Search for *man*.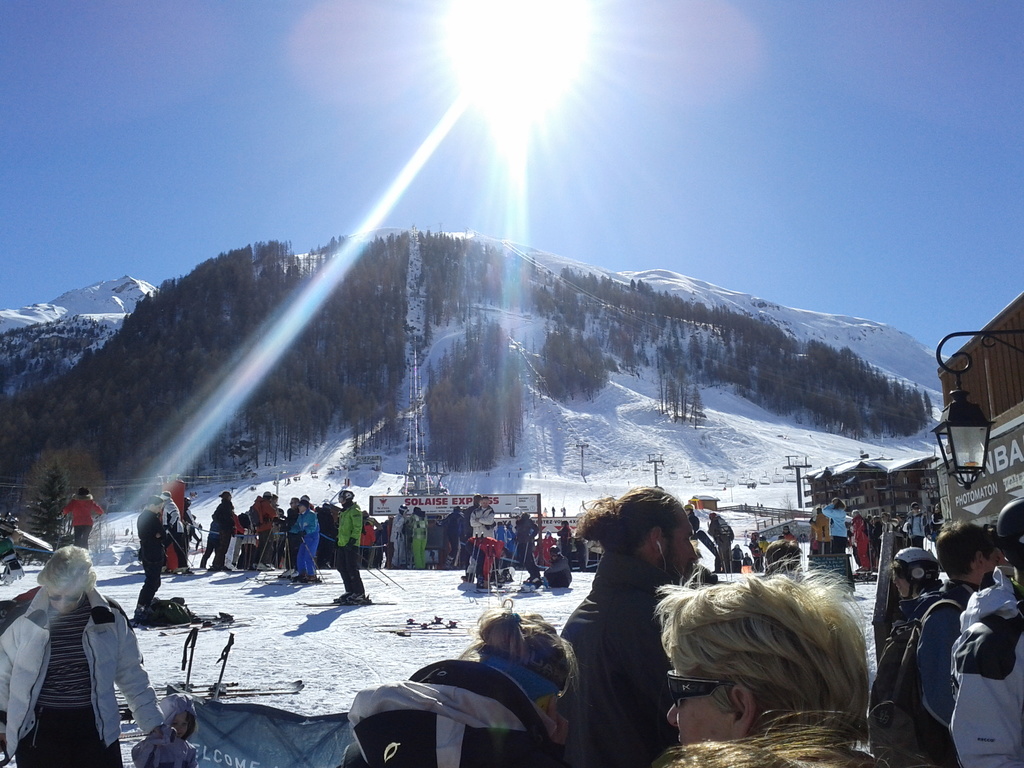
Found at {"left": 748, "top": 535, "right": 765, "bottom": 566}.
